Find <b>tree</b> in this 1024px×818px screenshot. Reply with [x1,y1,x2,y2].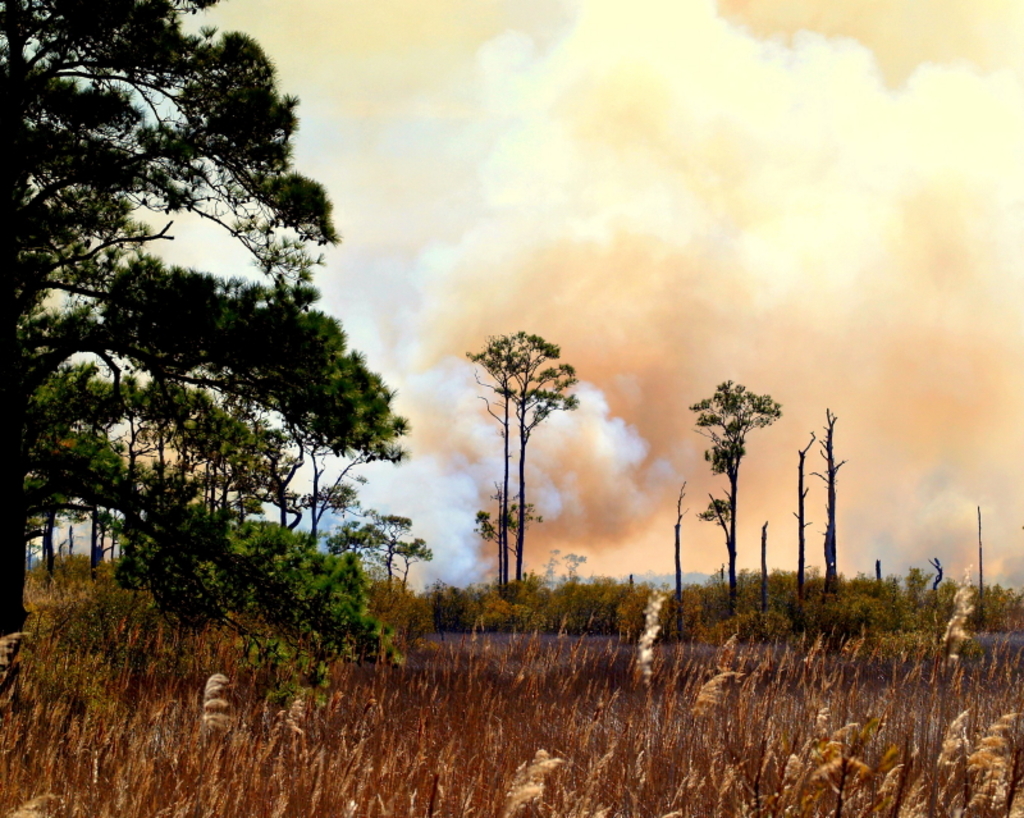
[689,374,783,616].
